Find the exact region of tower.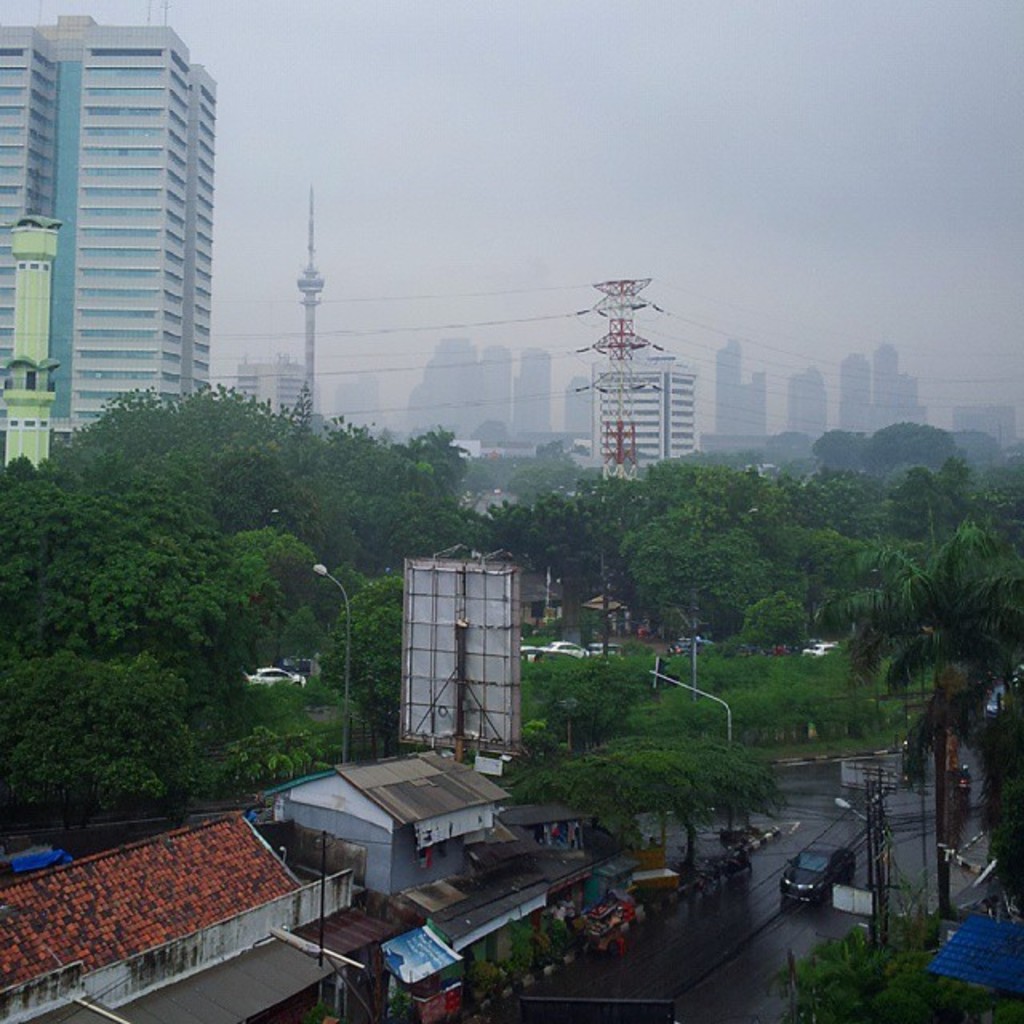
Exact region: 0/205/62/467.
